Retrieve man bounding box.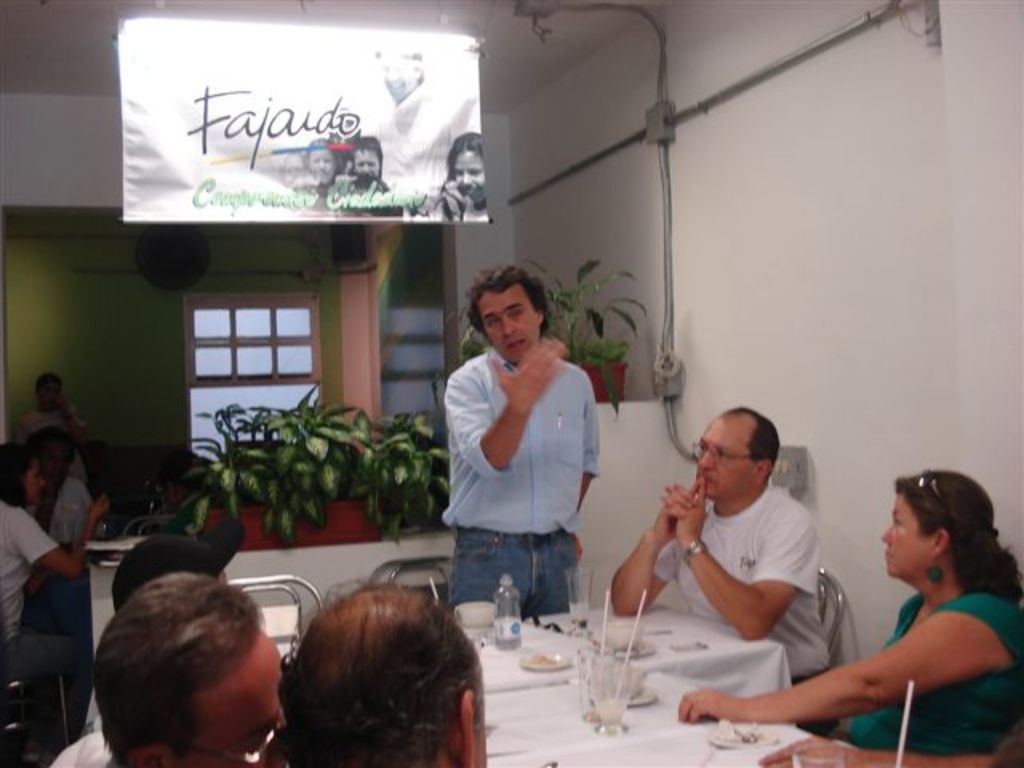
Bounding box: (51, 571, 293, 766).
